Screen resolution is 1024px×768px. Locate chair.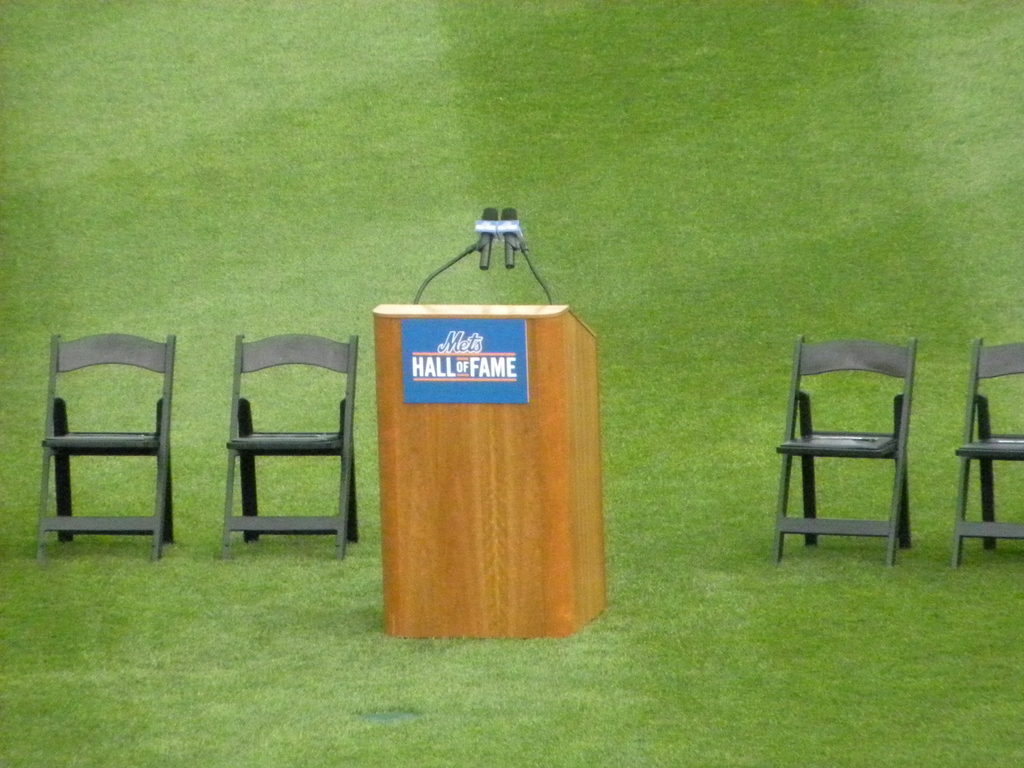
221:333:367:565.
